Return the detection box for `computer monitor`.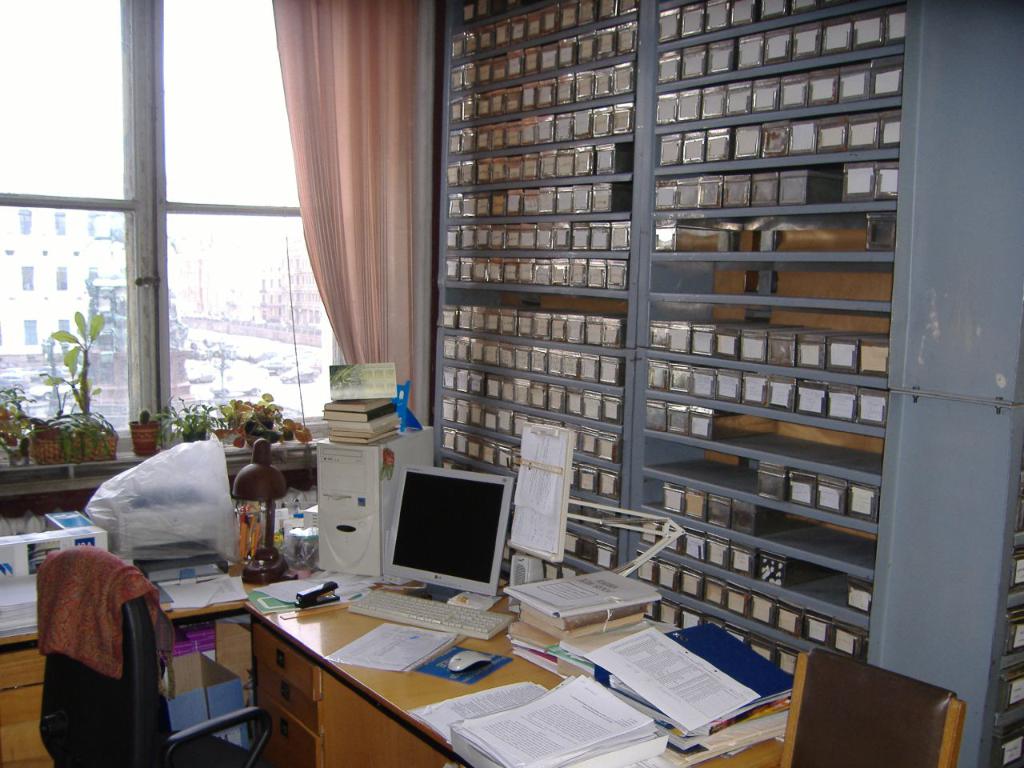
select_region(378, 467, 517, 622).
